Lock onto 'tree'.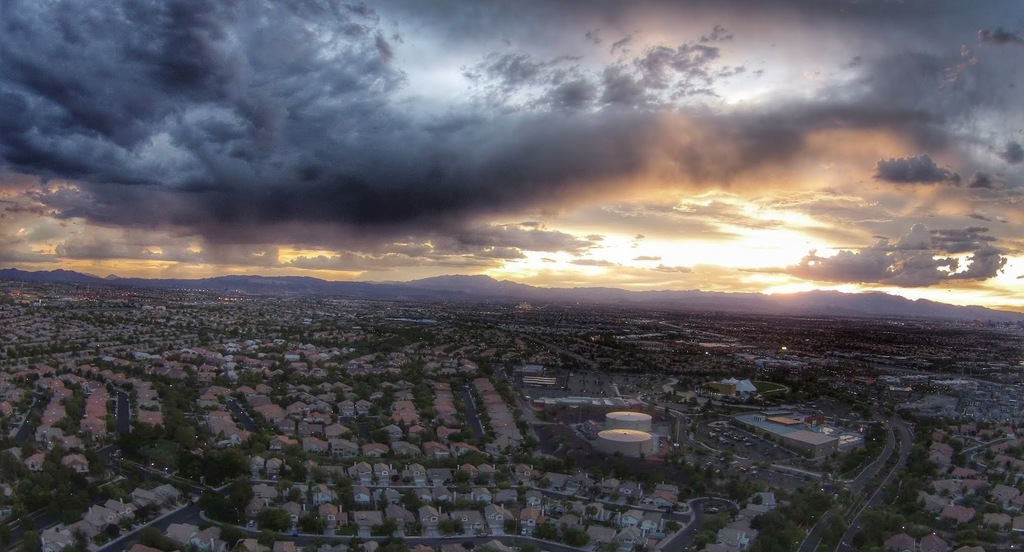
Locked: <region>516, 410, 521, 415</region>.
